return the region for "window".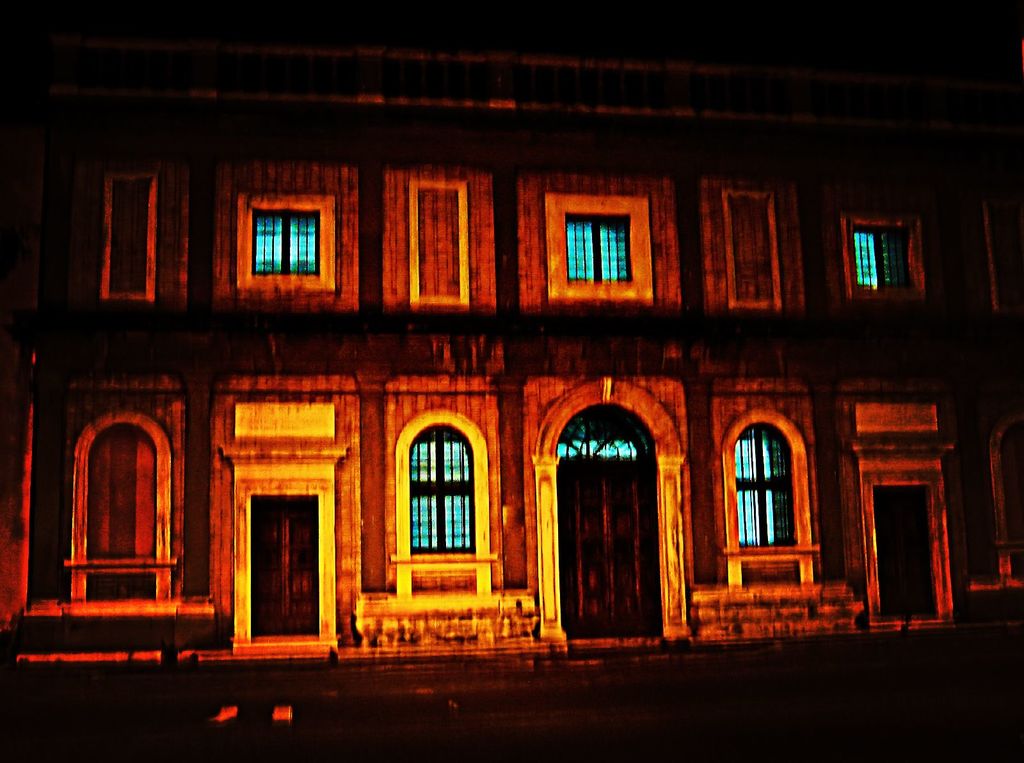
locate(387, 407, 496, 598).
